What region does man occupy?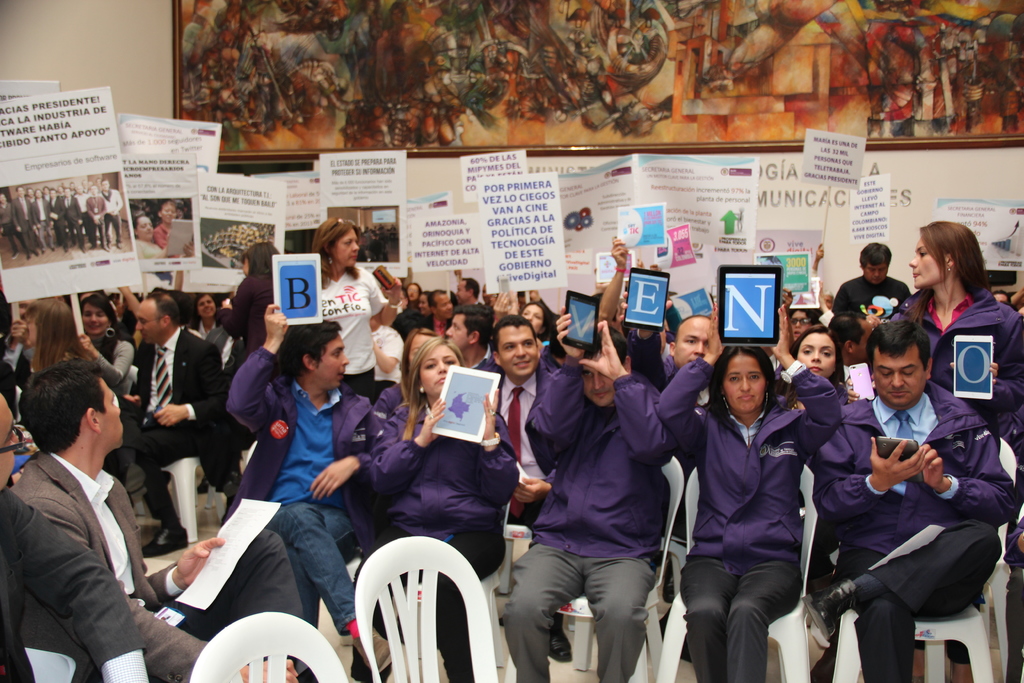
[x1=505, y1=320, x2=670, y2=682].
